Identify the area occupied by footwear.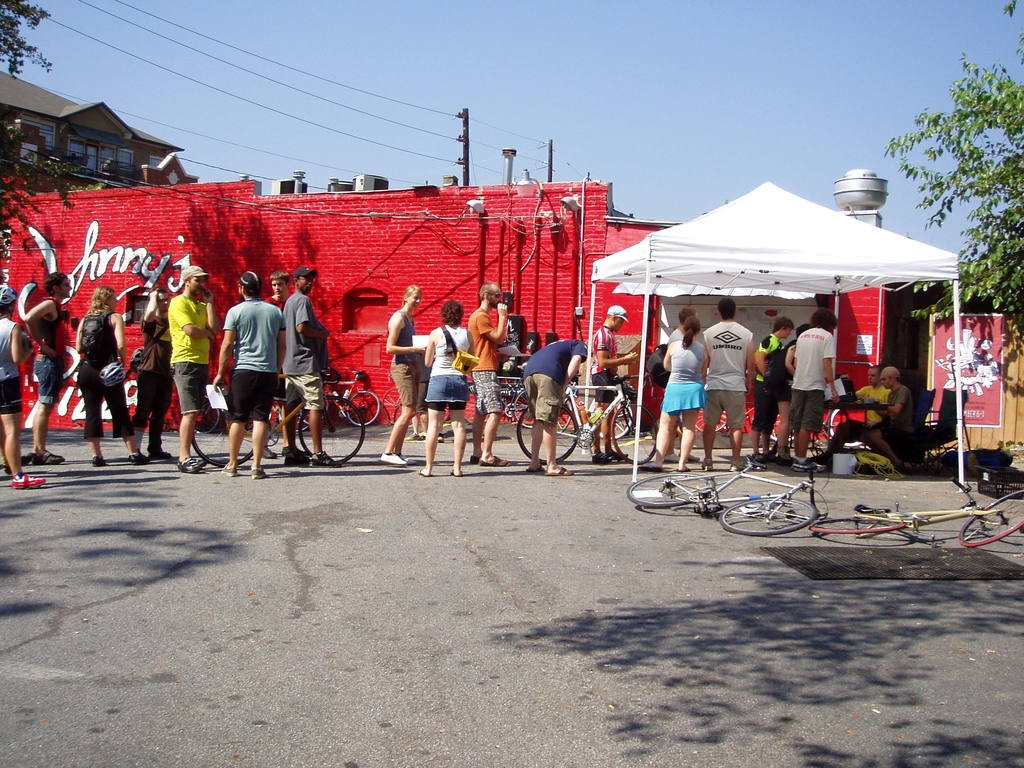
Area: 687 451 700 465.
